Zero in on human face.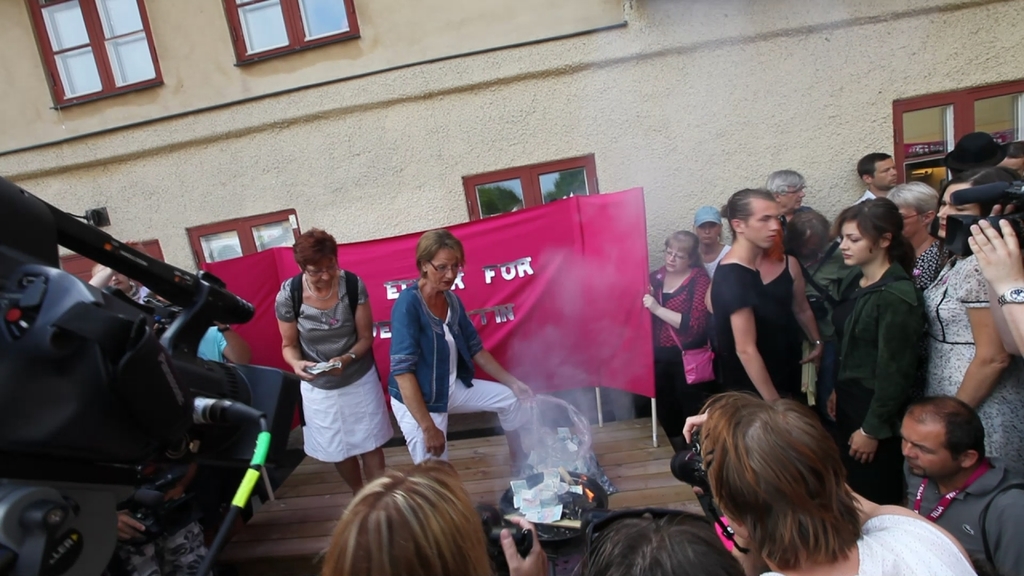
Zeroed in: [left=304, top=257, right=334, bottom=287].
